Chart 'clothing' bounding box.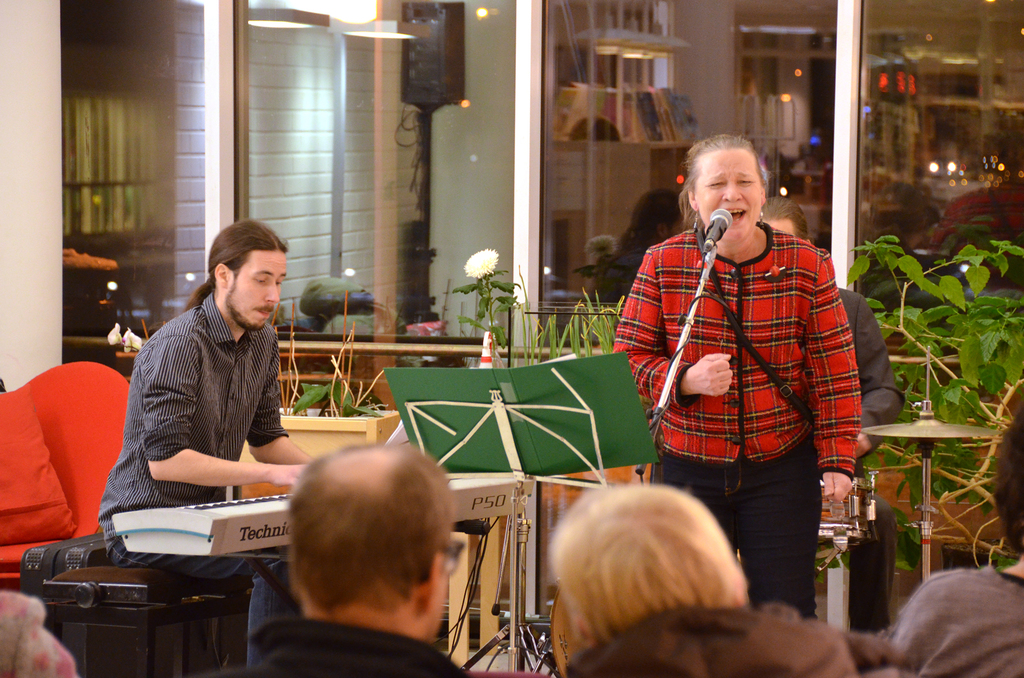
Charted: 616, 223, 860, 614.
